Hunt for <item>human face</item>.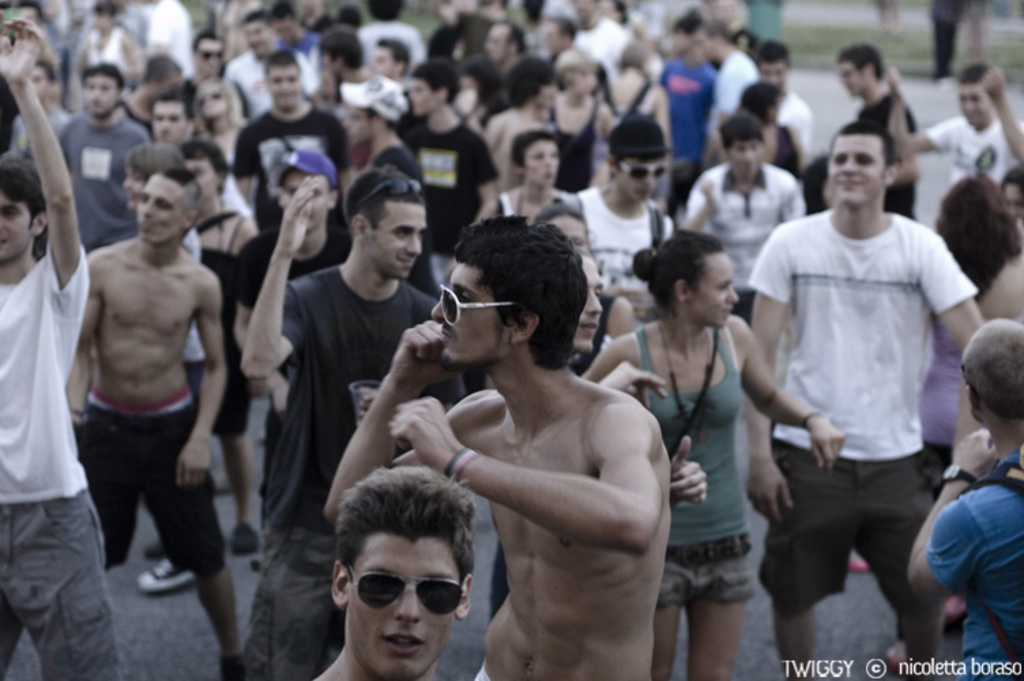
Hunted down at (x1=693, y1=257, x2=737, y2=331).
